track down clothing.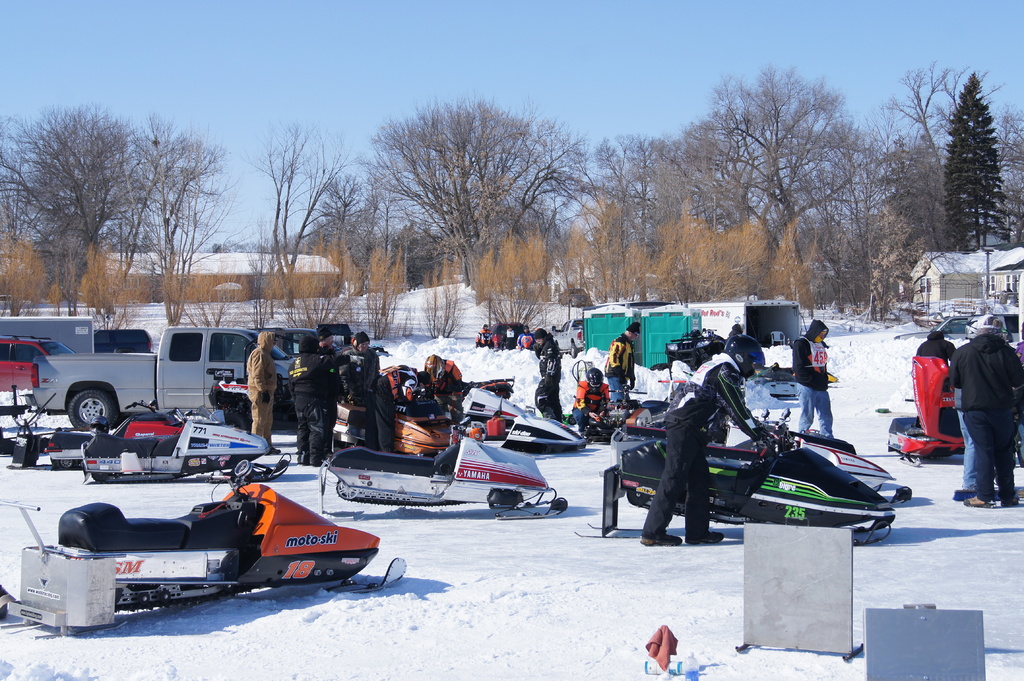
Tracked to [x1=518, y1=330, x2=534, y2=349].
